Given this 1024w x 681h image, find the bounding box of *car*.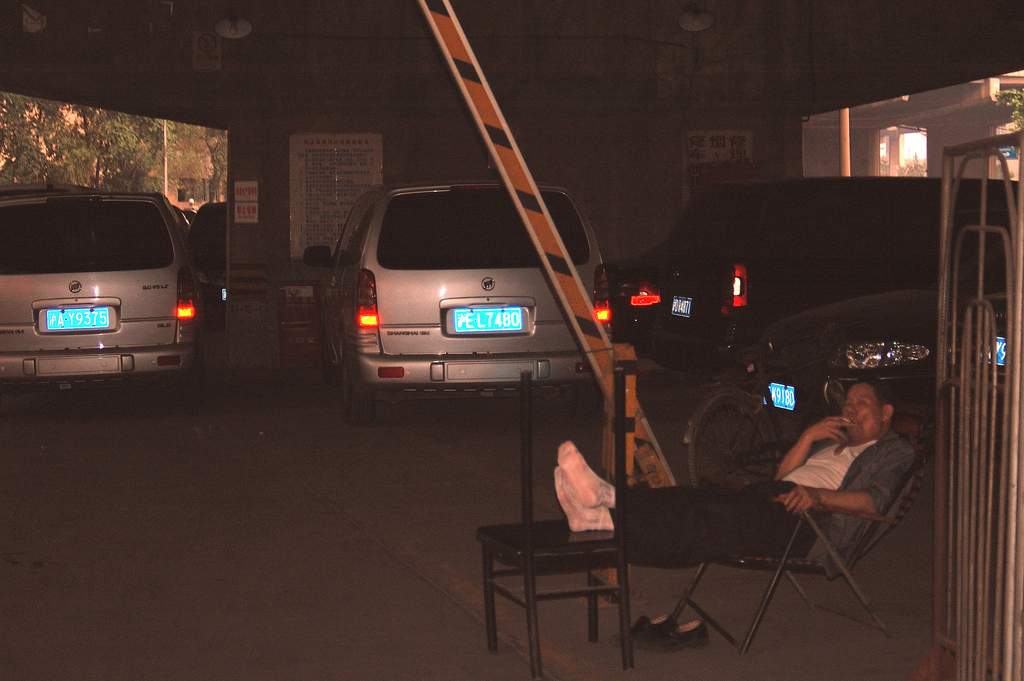
left=742, top=227, right=1023, bottom=471.
